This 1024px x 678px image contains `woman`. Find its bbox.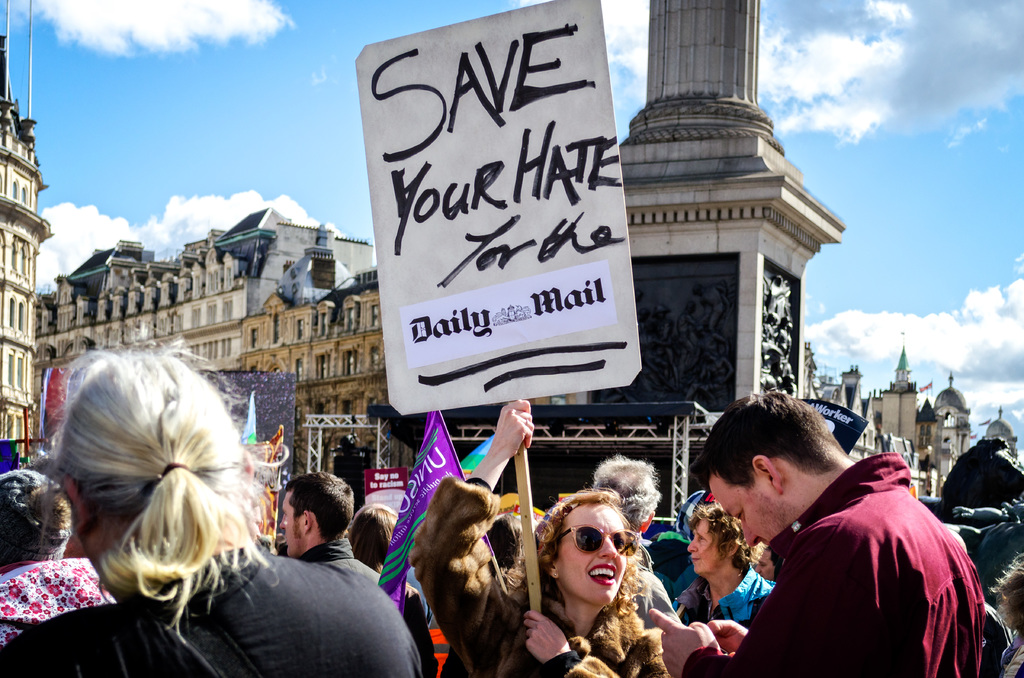
bbox(0, 466, 116, 657).
